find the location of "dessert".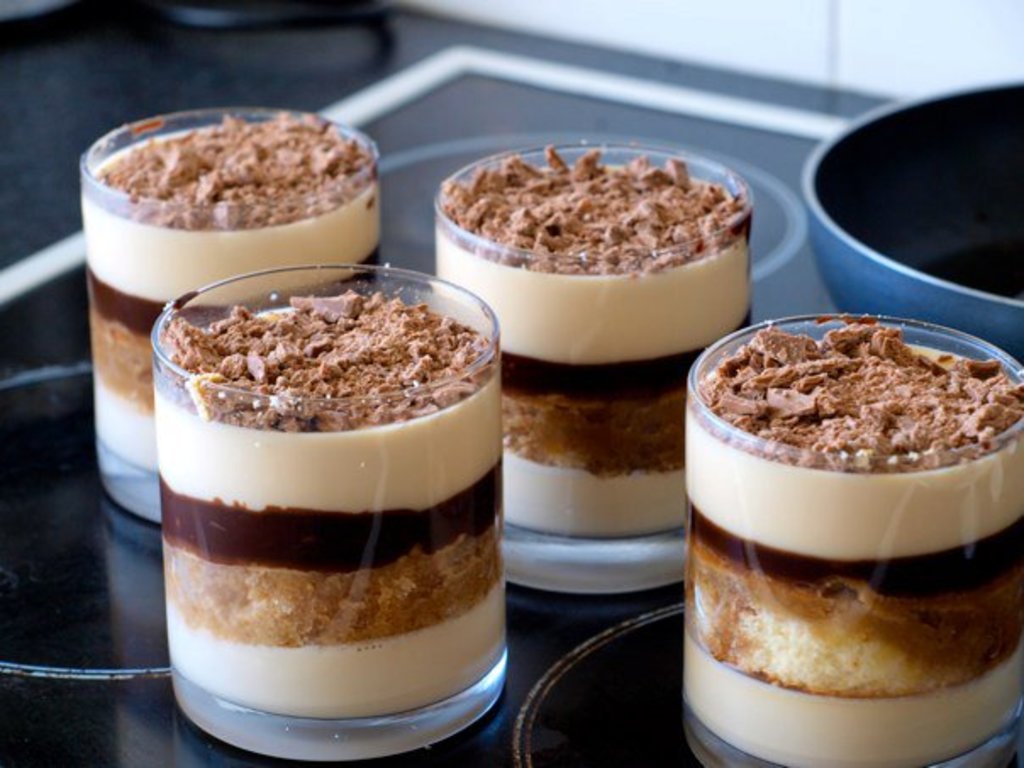
Location: locate(432, 144, 758, 541).
